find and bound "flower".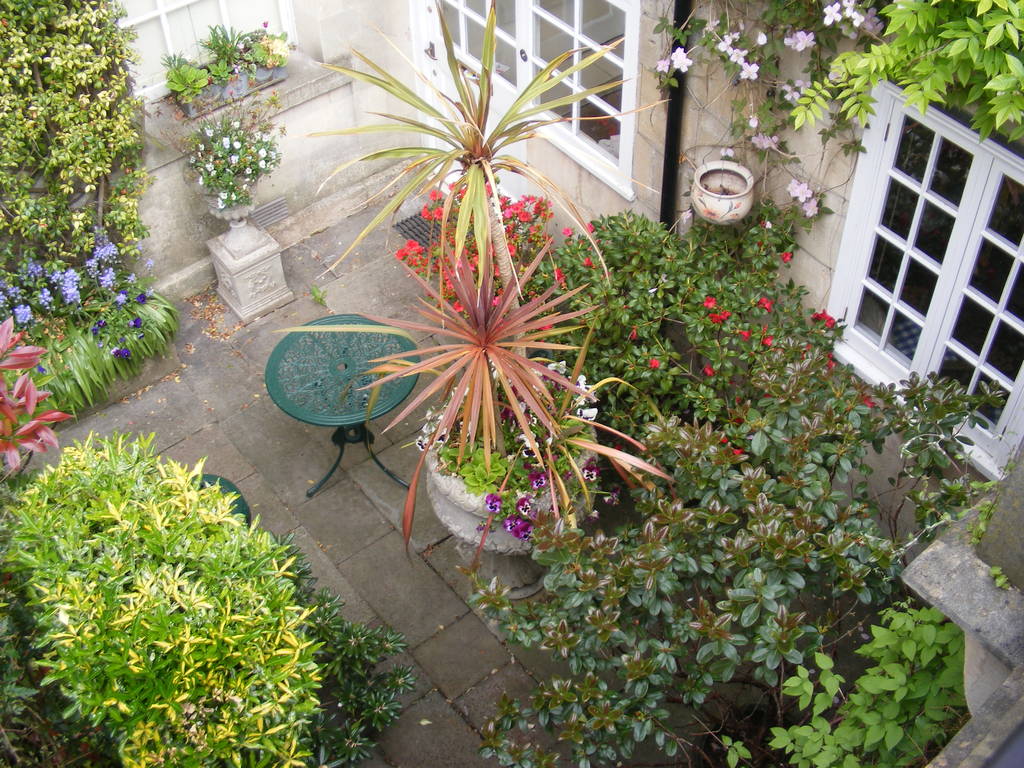
Bound: box(111, 344, 128, 360).
